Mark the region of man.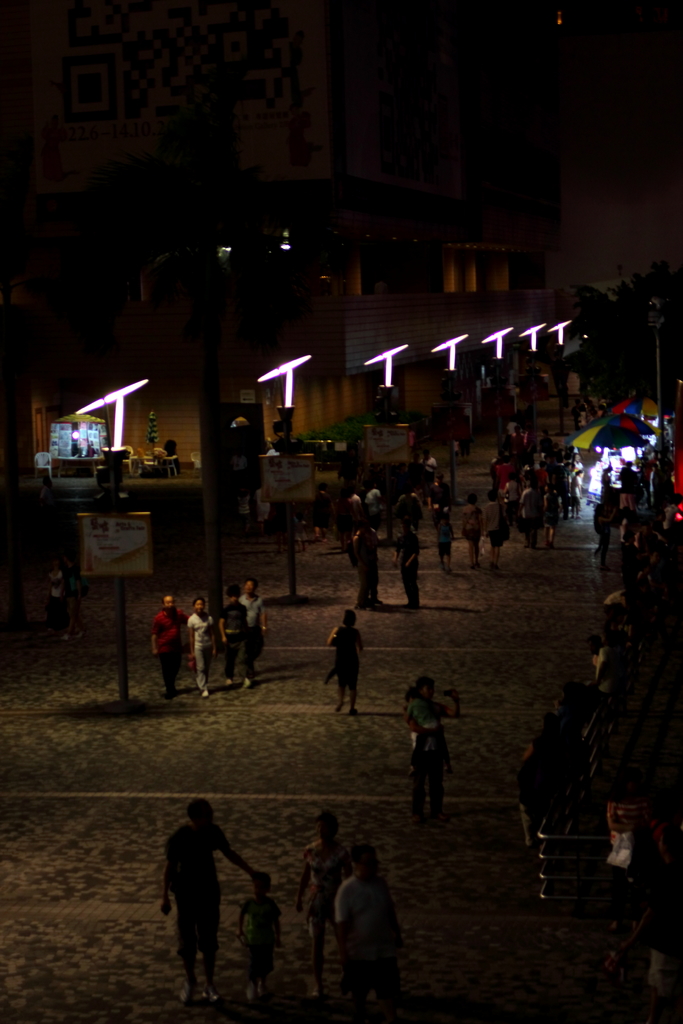
Region: detection(389, 522, 418, 613).
